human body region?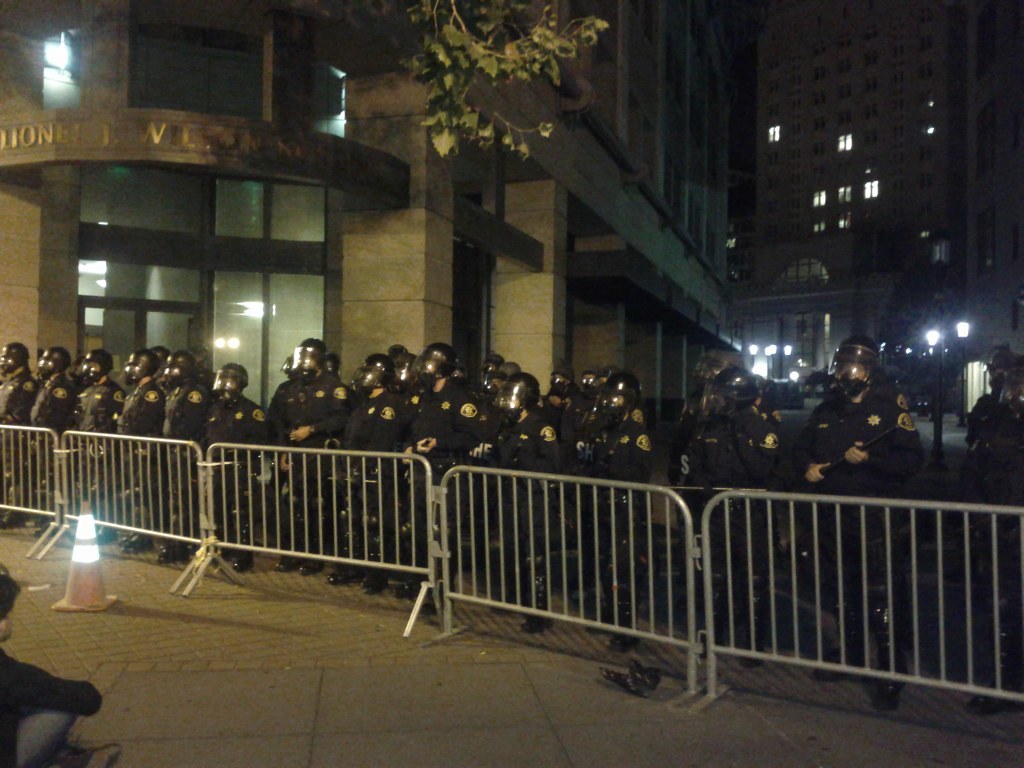
<region>793, 332, 927, 690</region>
